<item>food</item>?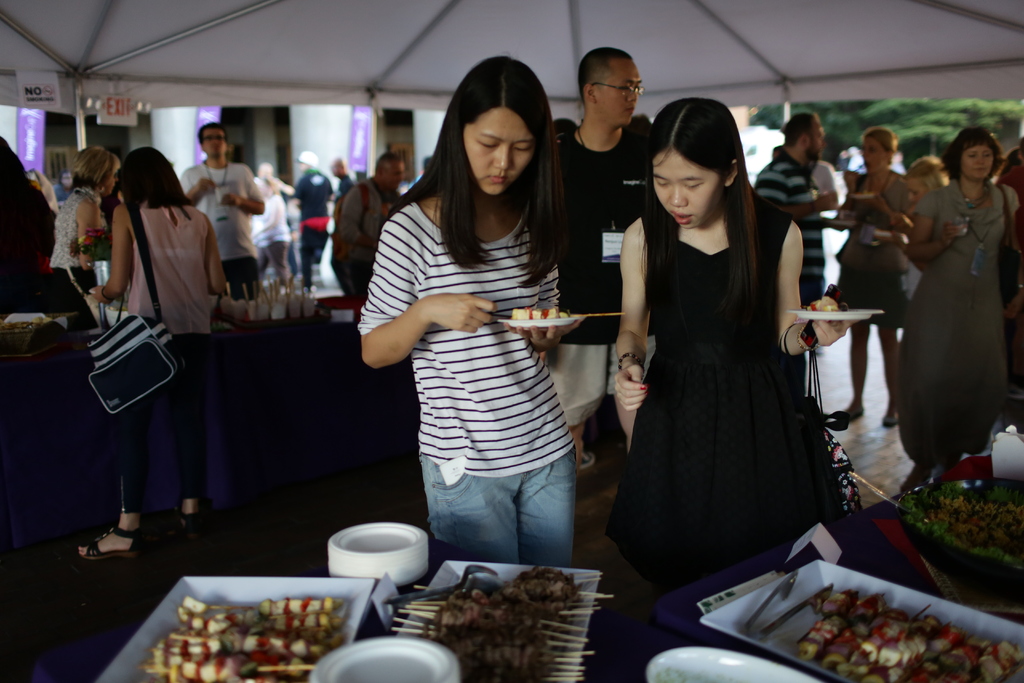
BBox(801, 290, 840, 314)
